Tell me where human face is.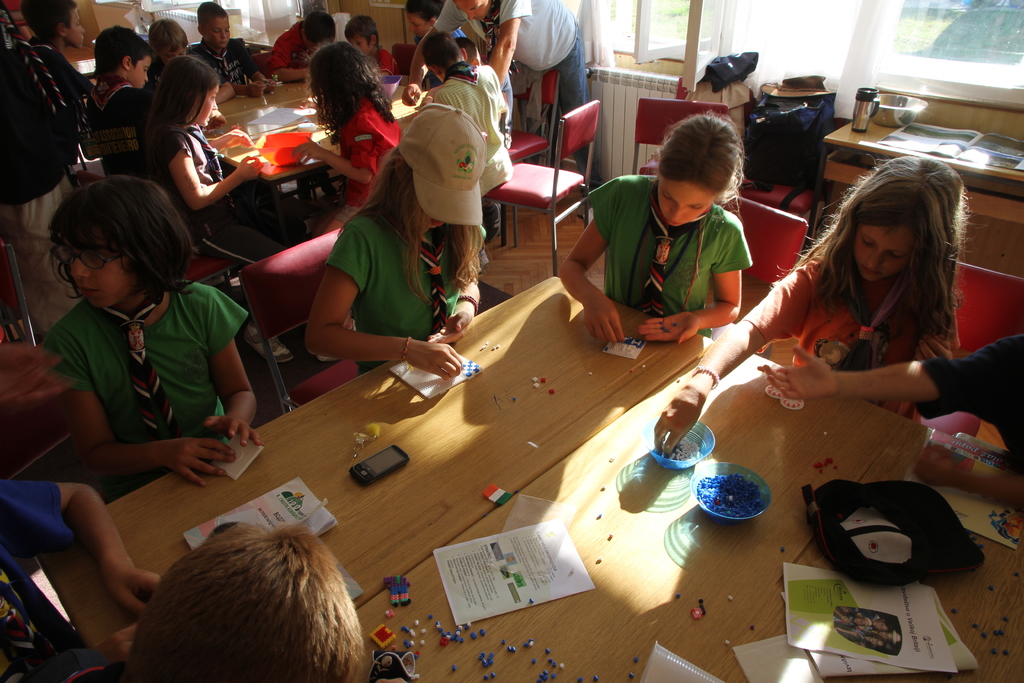
human face is at x1=67 y1=5 x2=86 y2=50.
